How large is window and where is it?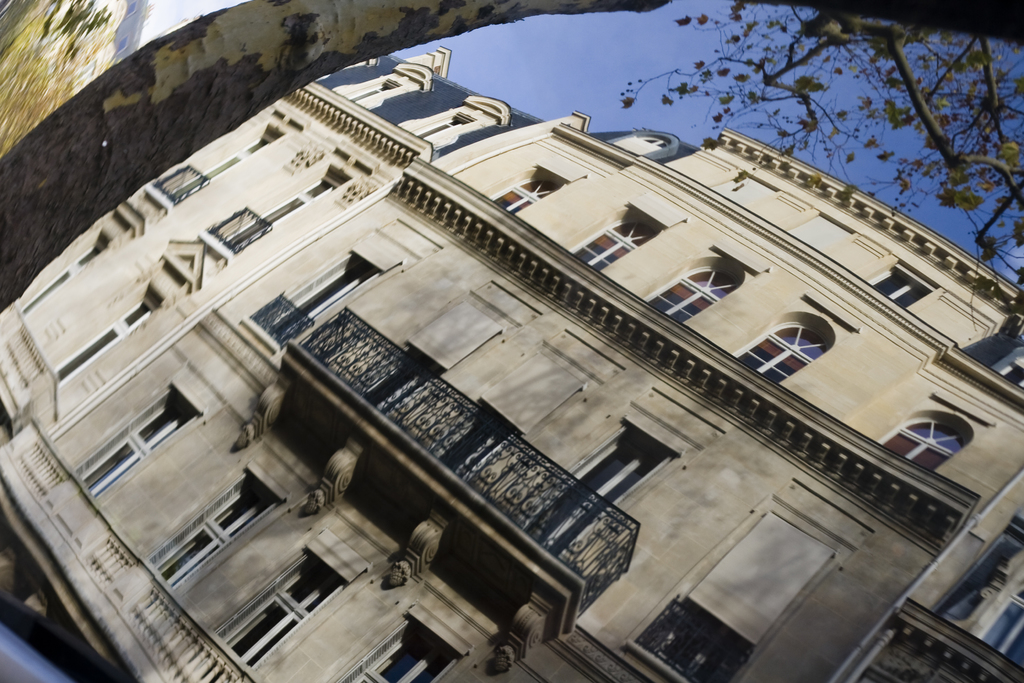
Bounding box: <region>526, 420, 675, 548</region>.
